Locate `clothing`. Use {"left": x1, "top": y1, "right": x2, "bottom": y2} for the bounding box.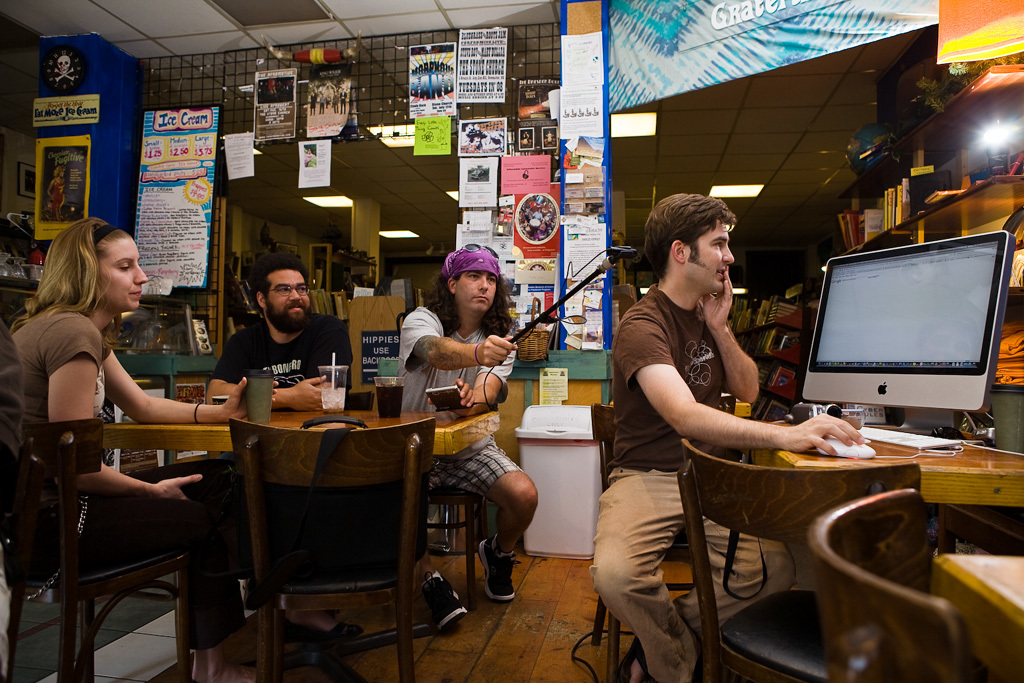
{"left": 400, "top": 302, "right": 523, "bottom": 512}.
